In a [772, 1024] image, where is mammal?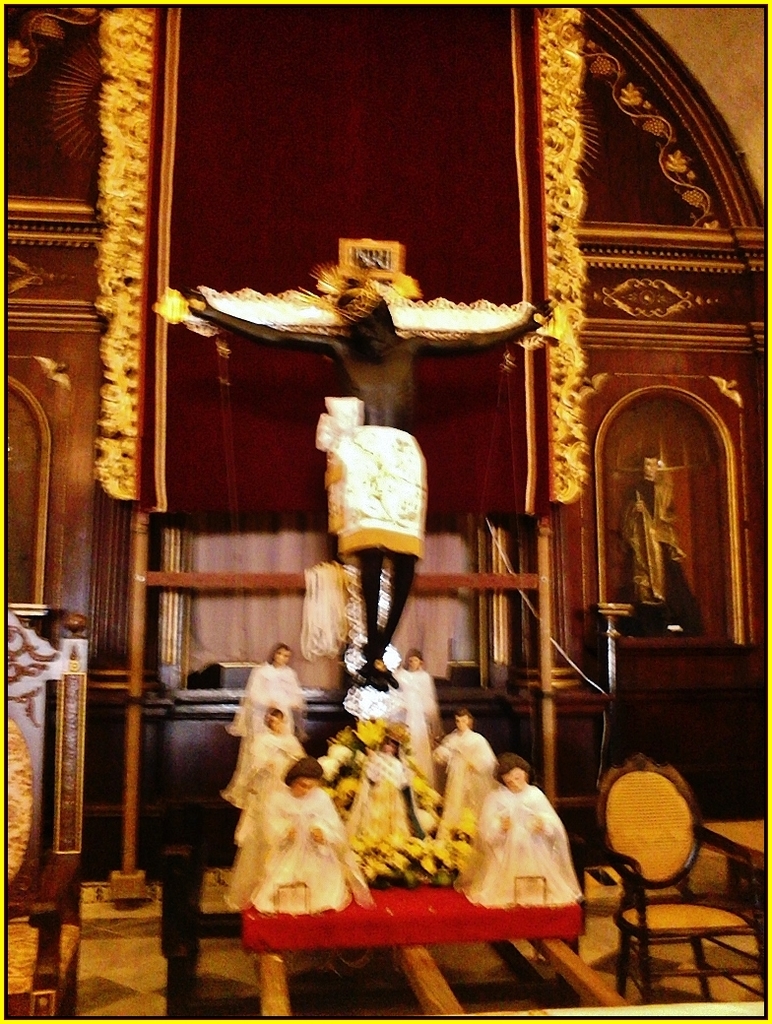
231,703,306,847.
